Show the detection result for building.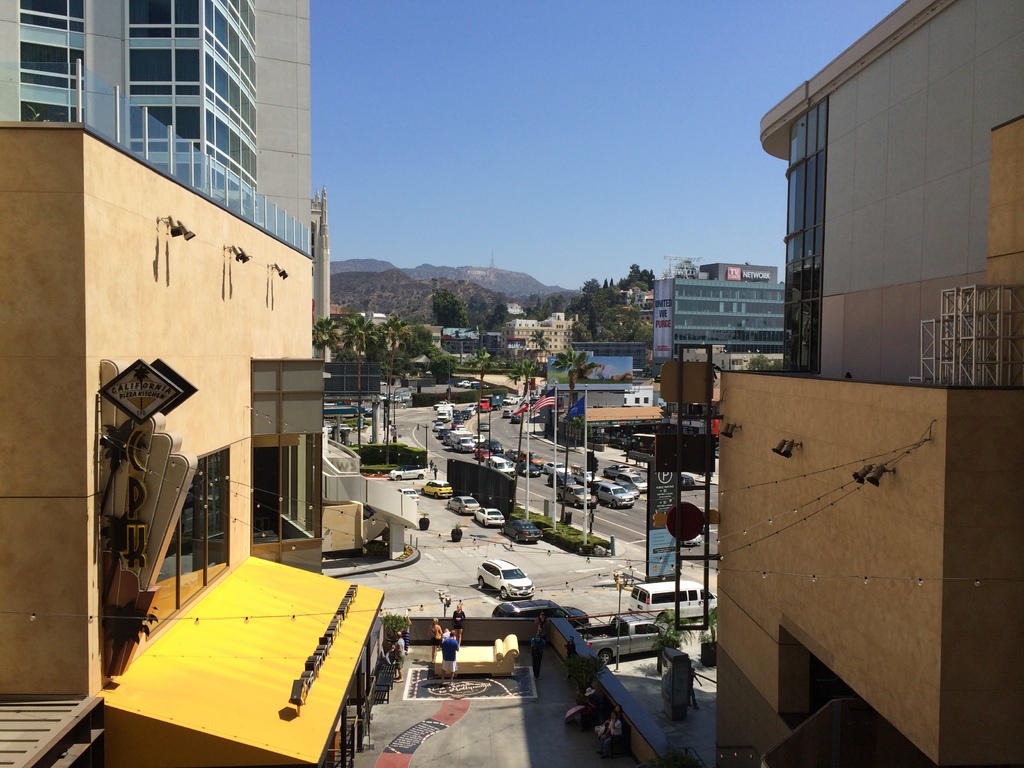
504:309:580:364.
